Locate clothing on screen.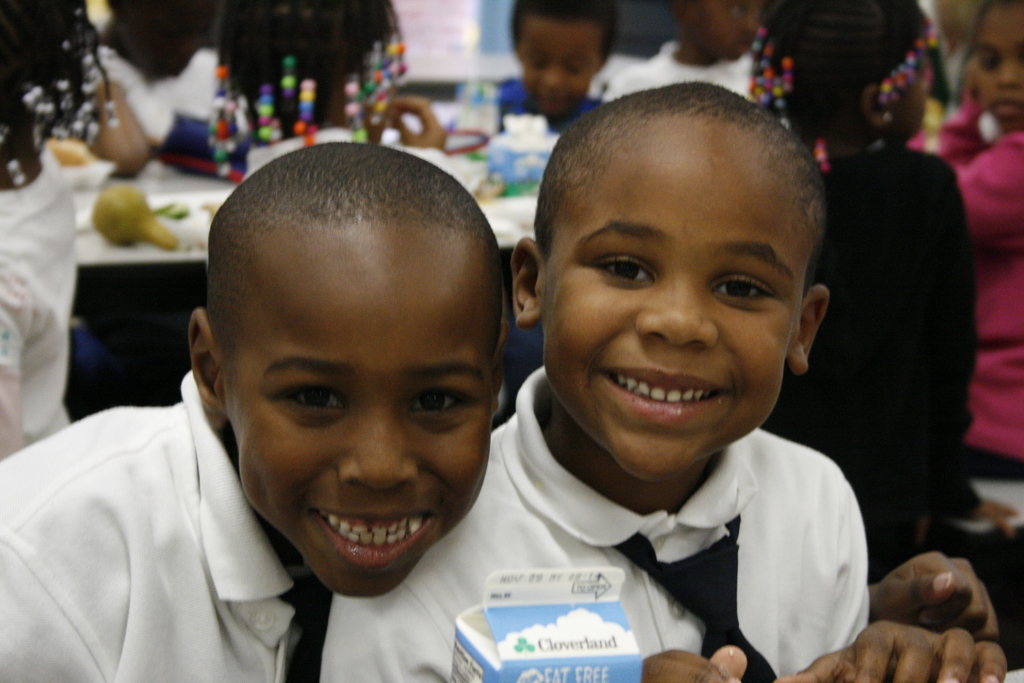
On screen at [607,42,761,103].
